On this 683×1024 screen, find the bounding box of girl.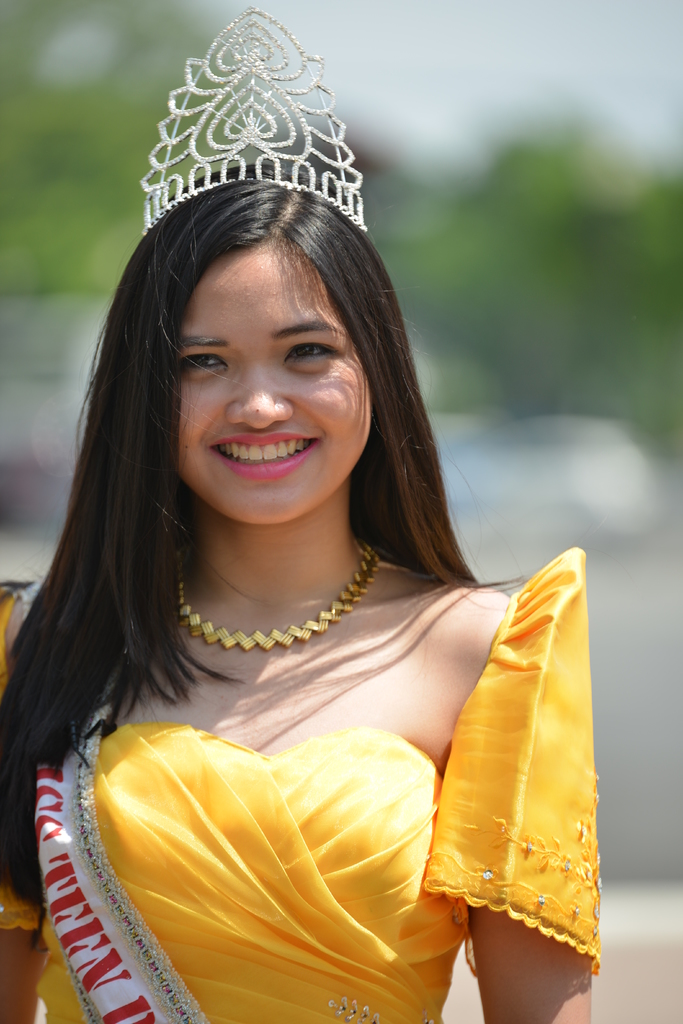
Bounding box: select_region(0, 167, 590, 1023).
